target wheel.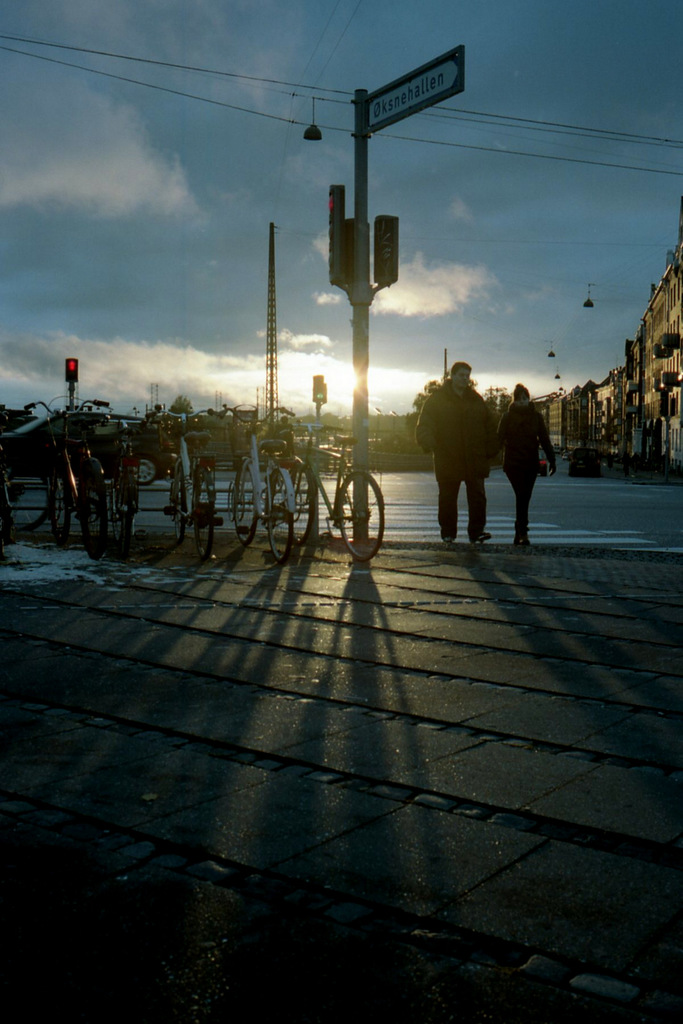
Target region: left=3, top=464, right=51, bottom=525.
